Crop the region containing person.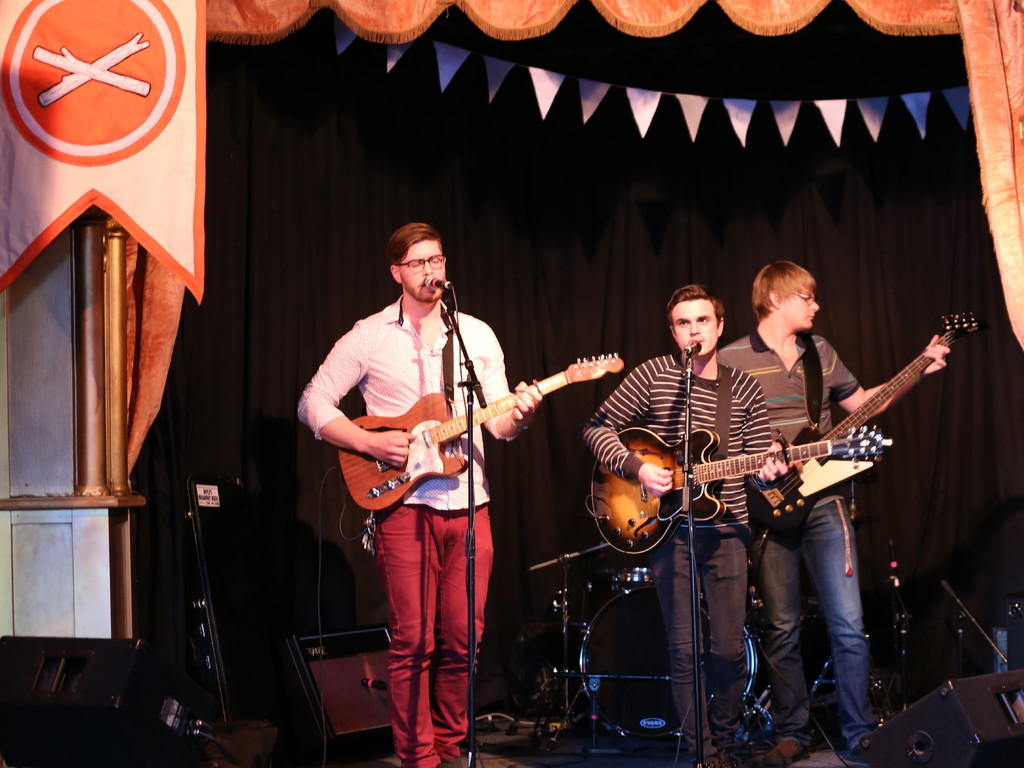
Crop region: (584, 286, 790, 767).
